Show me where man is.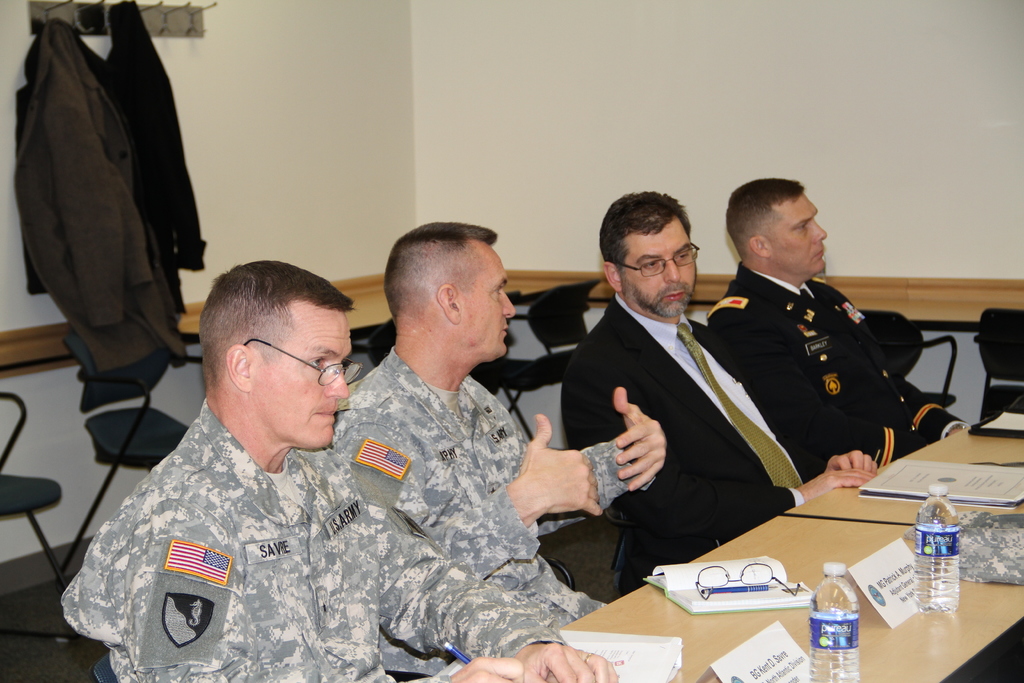
man is at bbox=[559, 183, 881, 580].
